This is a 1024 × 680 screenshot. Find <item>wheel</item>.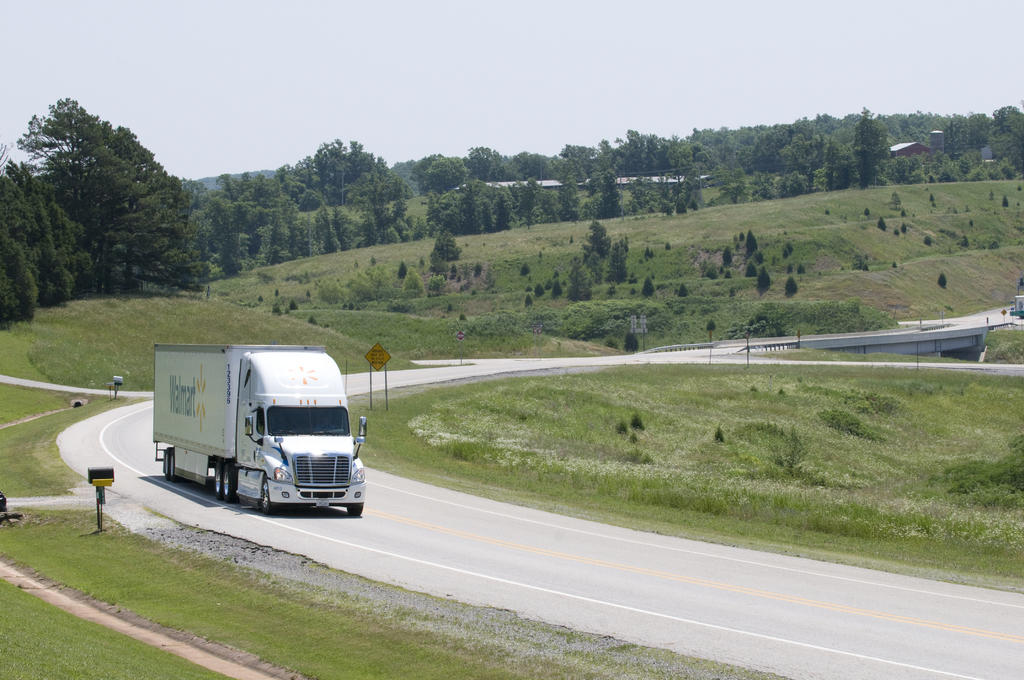
Bounding box: [x1=220, y1=468, x2=232, y2=497].
